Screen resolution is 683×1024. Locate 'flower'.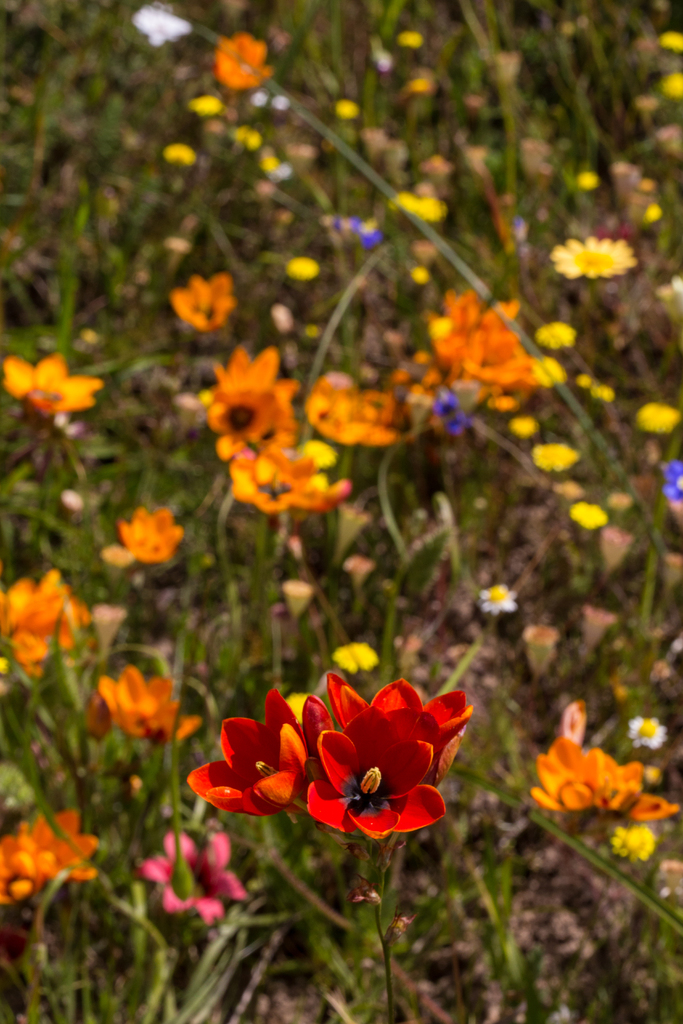
0, 804, 92, 914.
